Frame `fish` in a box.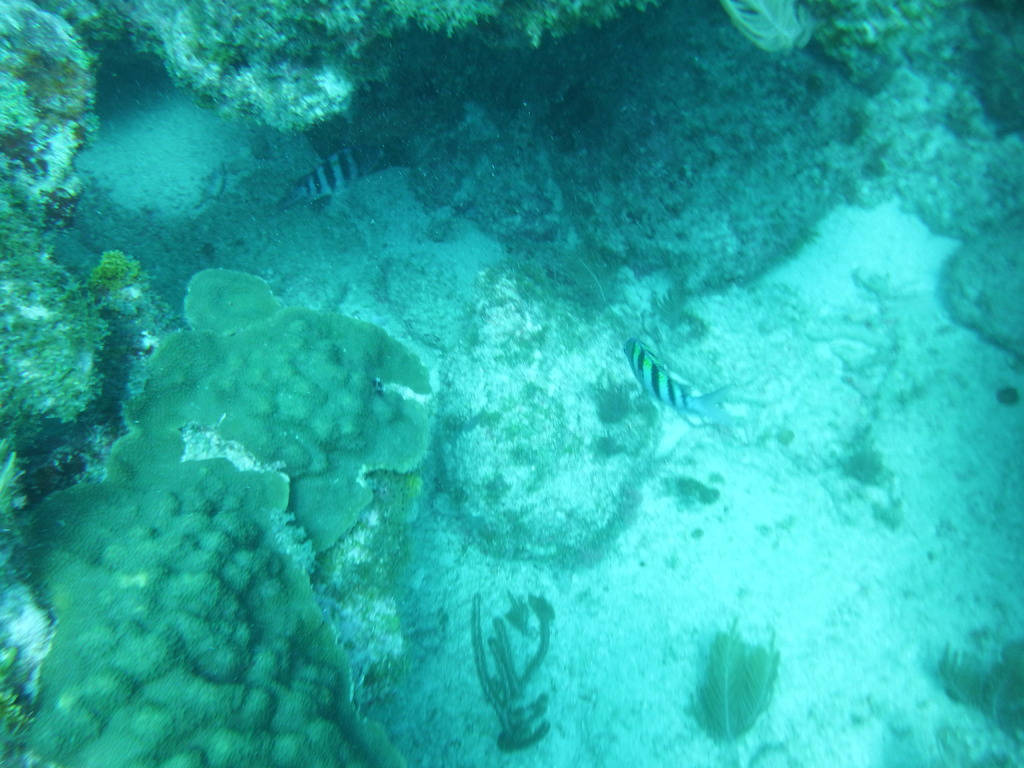
[x1=277, y1=140, x2=392, y2=209].
